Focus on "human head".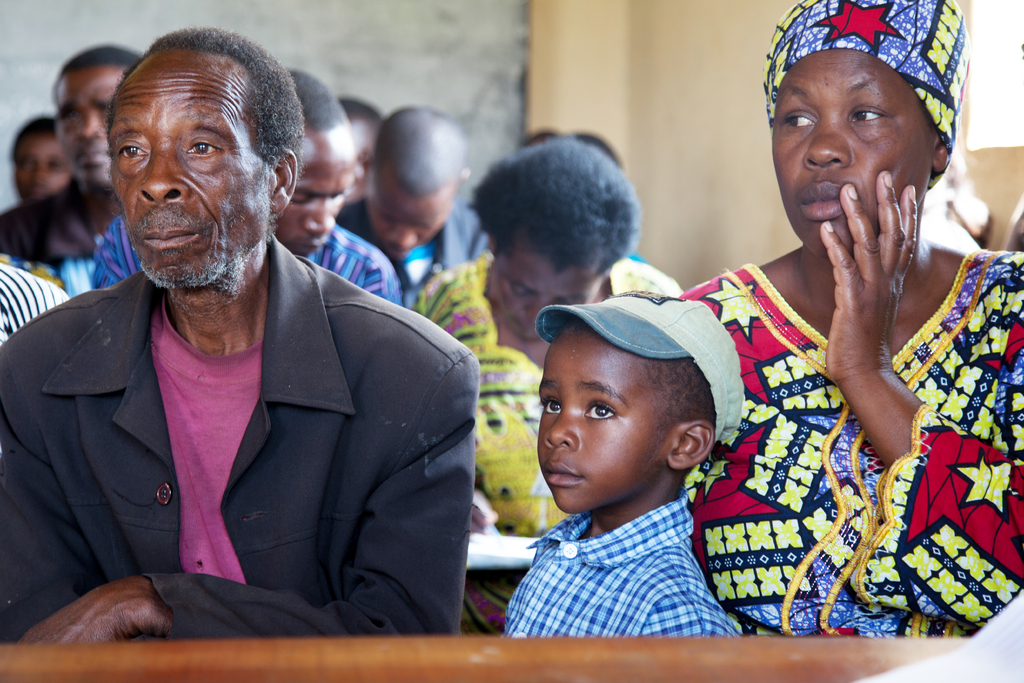
Focused at [362,105,473,256].
